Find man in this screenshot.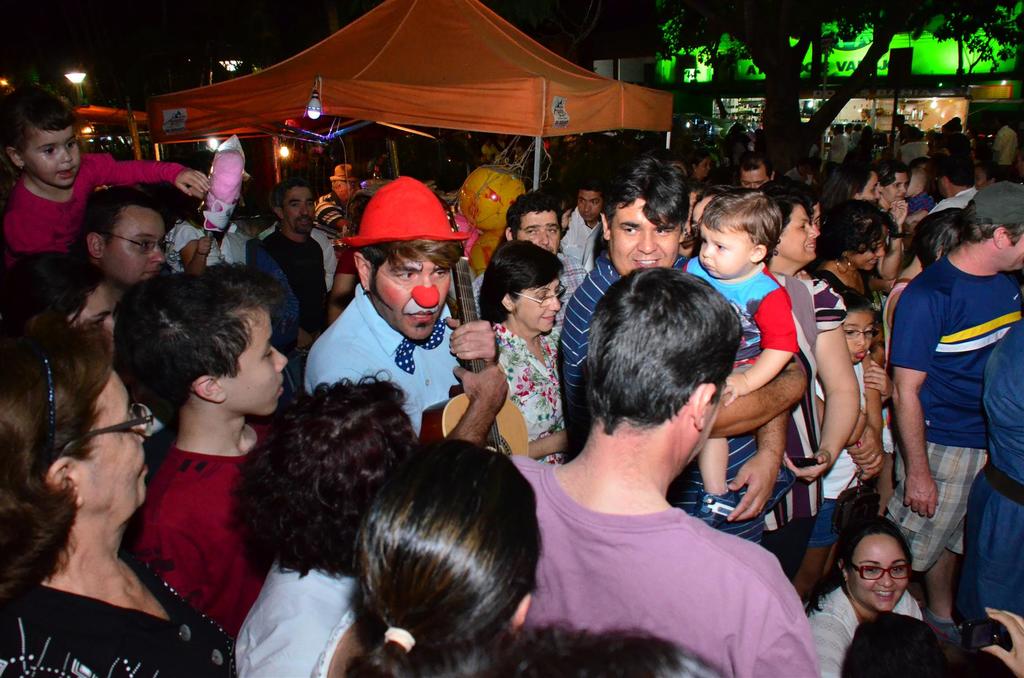
The bounding box for man is crop(483, 298, 825, 677).
